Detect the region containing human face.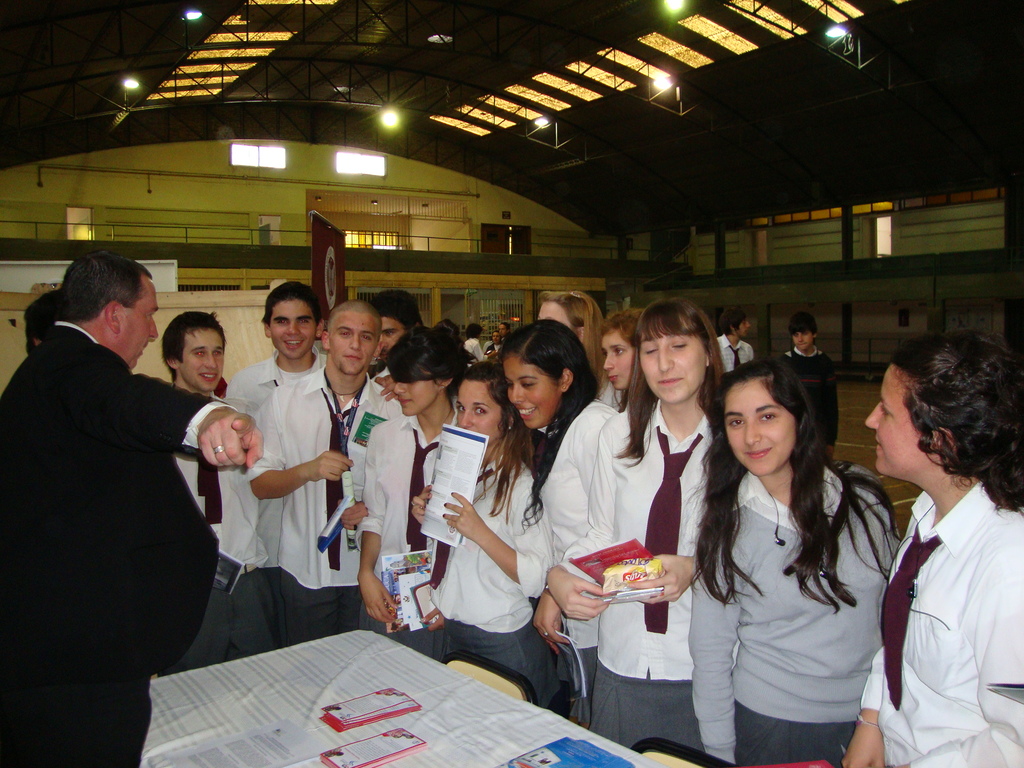
<bbox>380, 308, 408, 349</bbox>.
